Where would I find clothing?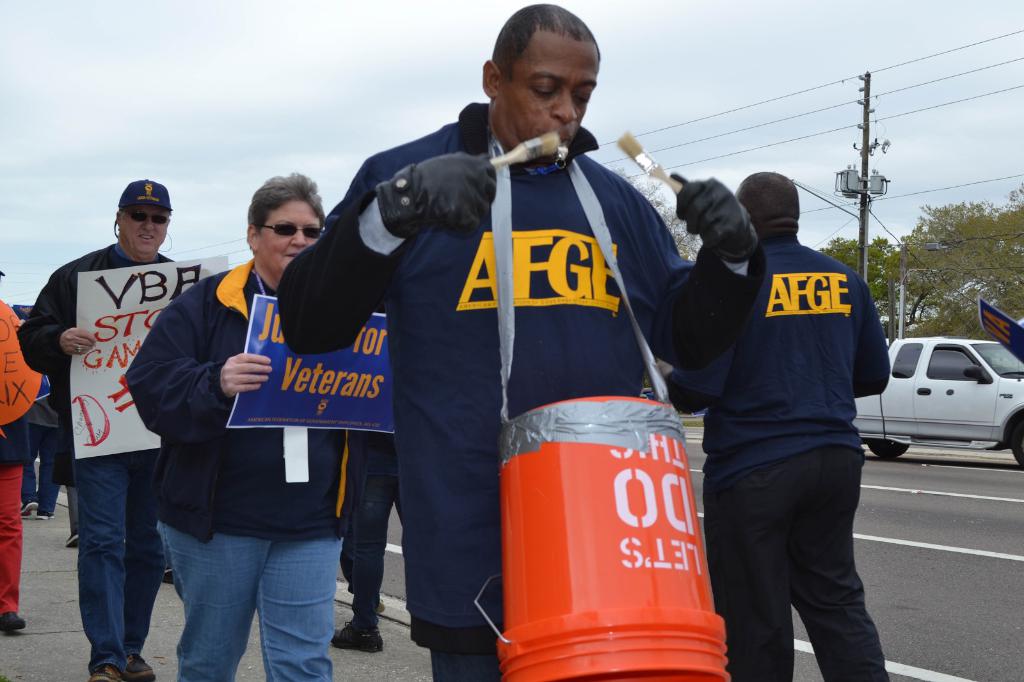
At bbox=[663, 225, 906, 681].
